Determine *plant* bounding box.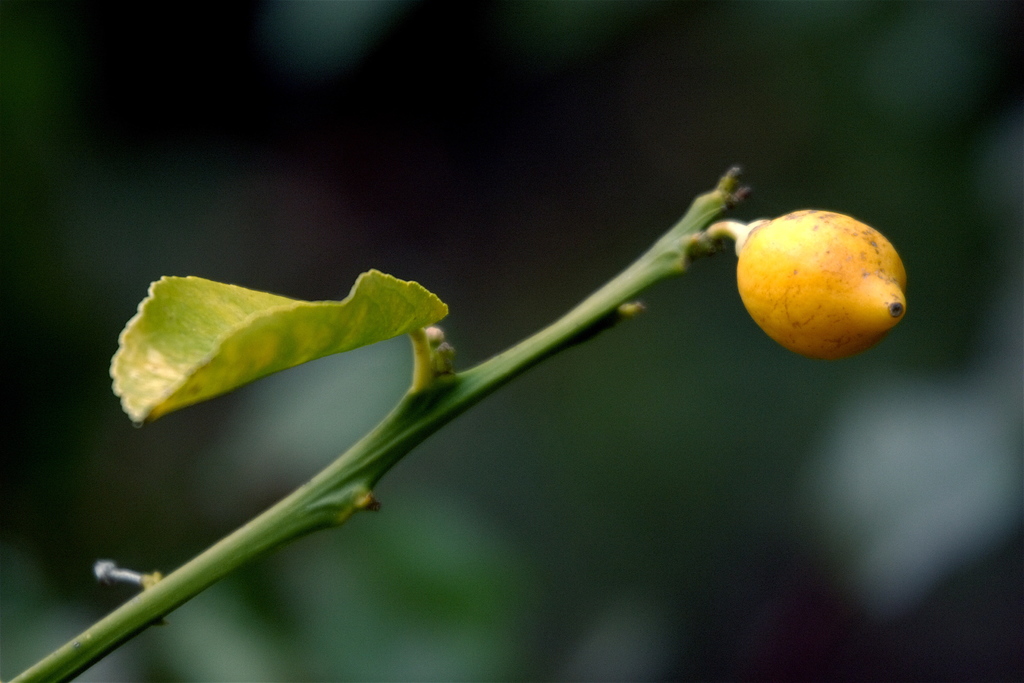
Determined: [left=0, top=167, right=908, bottom=682].
